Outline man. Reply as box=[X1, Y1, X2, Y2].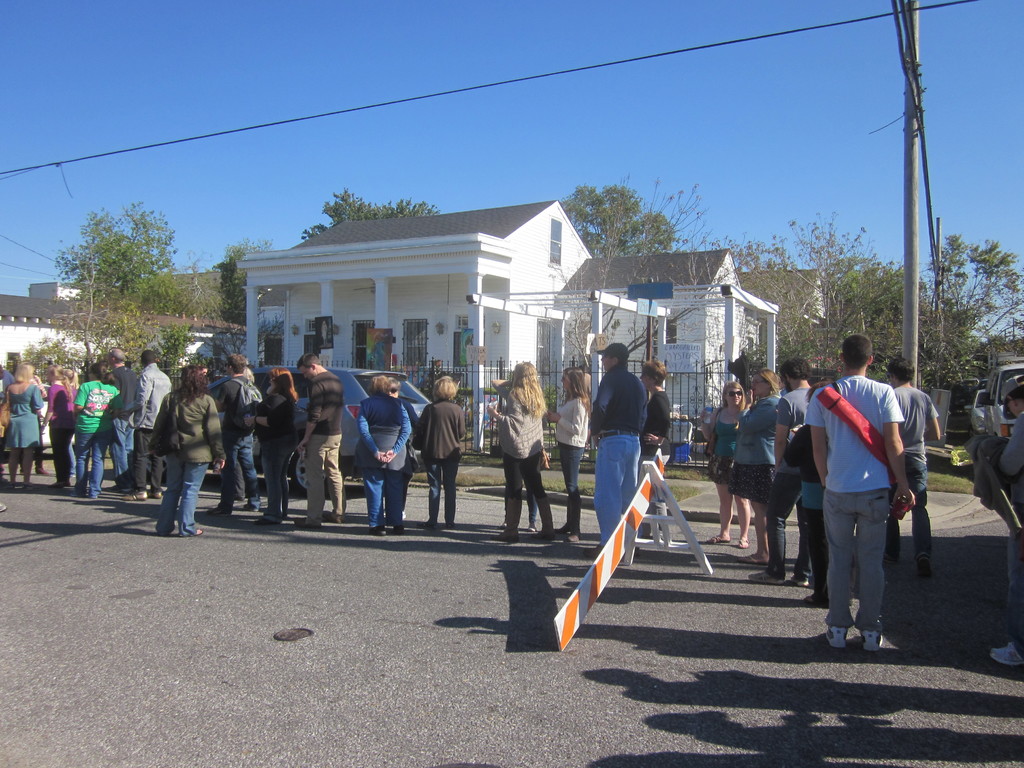
box=[588, 340, 650, 559].
